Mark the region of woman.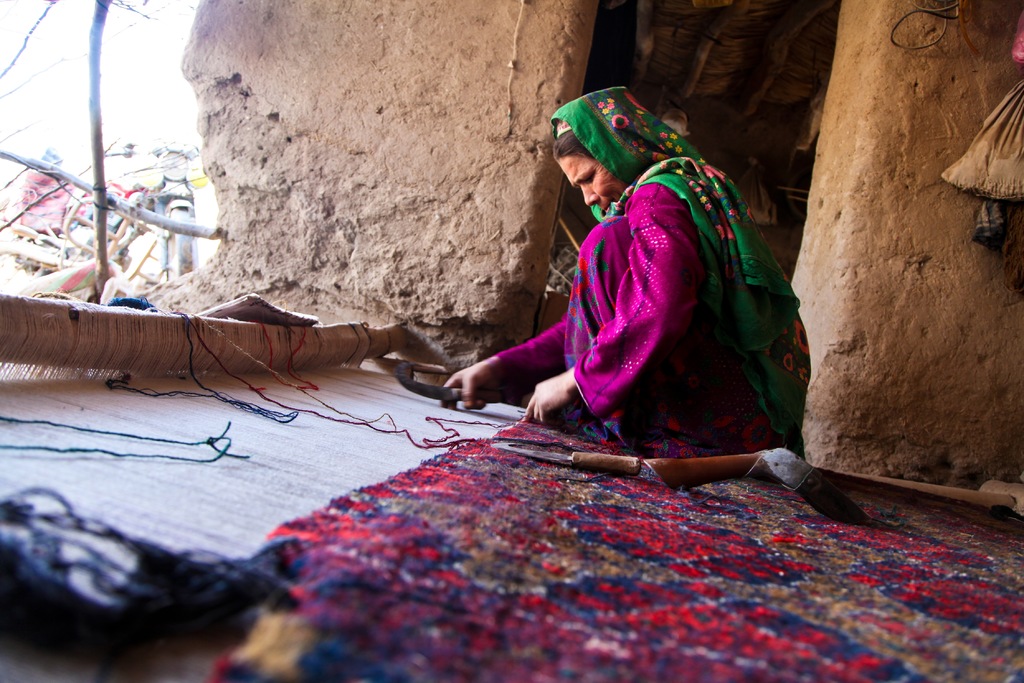
Region: l=418, t=91, r=844, b=472.
